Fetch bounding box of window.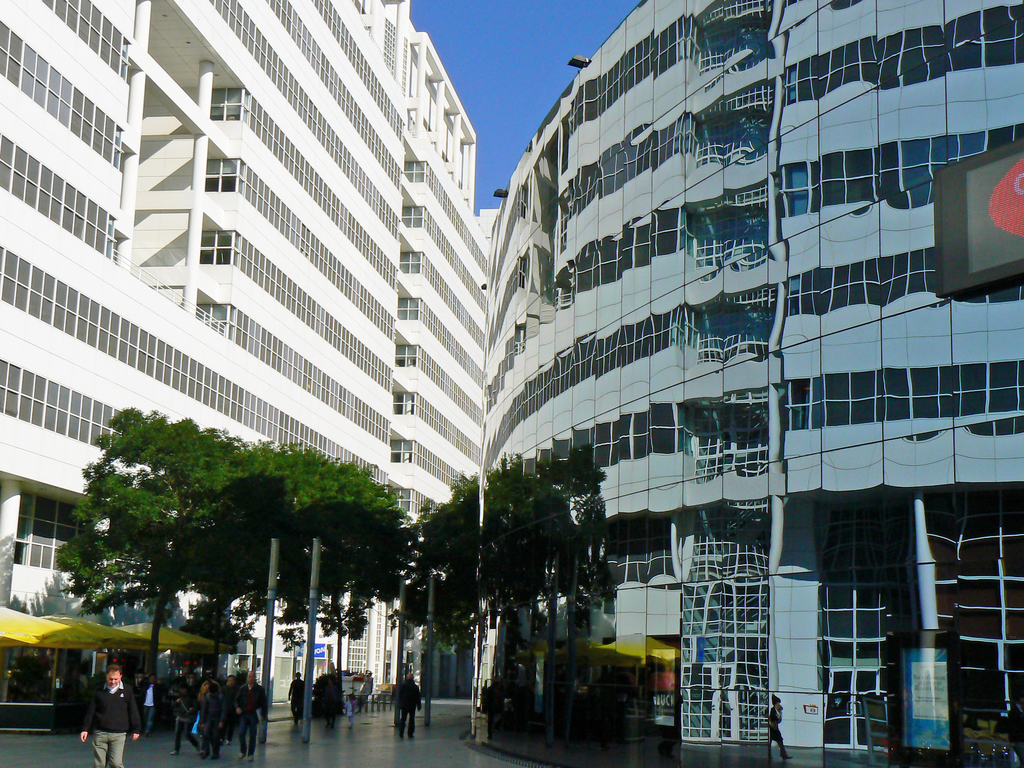
Bbox: bbox=[401, 156, 424, 186].
